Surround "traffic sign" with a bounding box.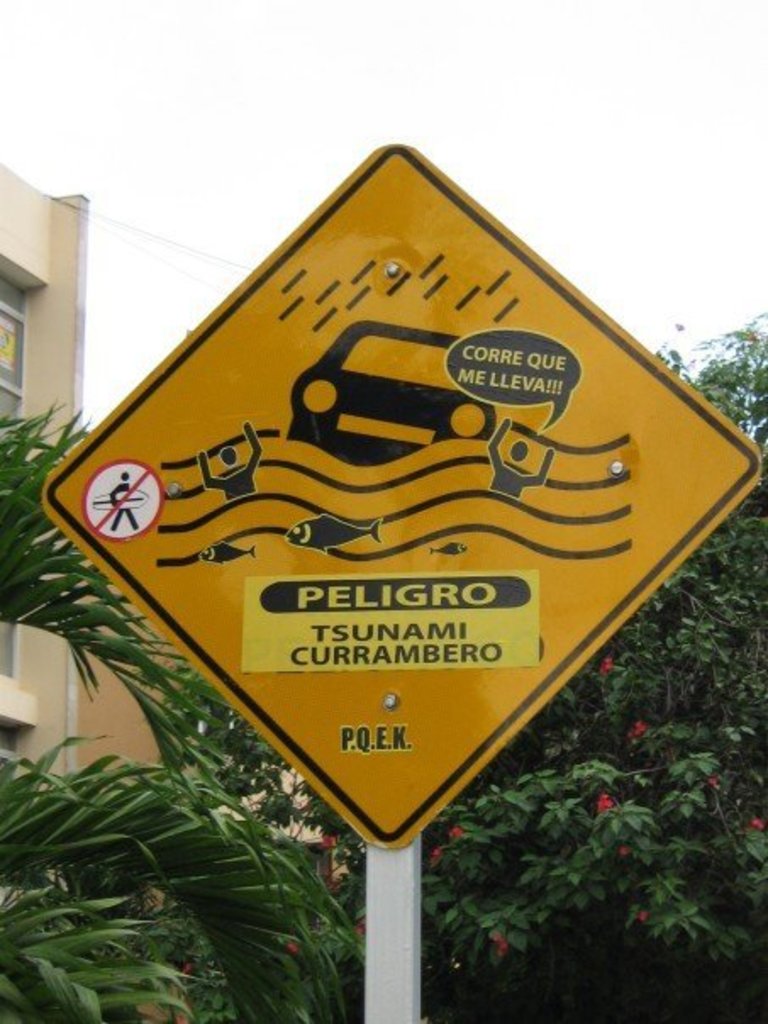
<box>39,141,763,853</box>.
